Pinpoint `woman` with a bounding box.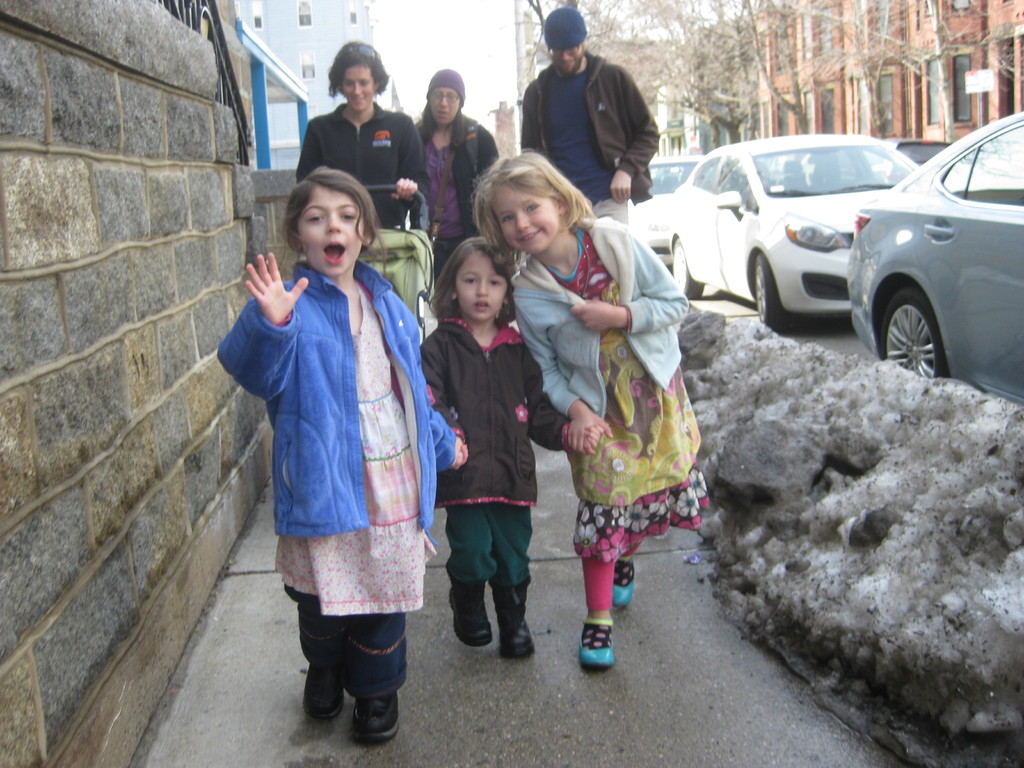
[left=415, top=68, right=499, bottom=287].
